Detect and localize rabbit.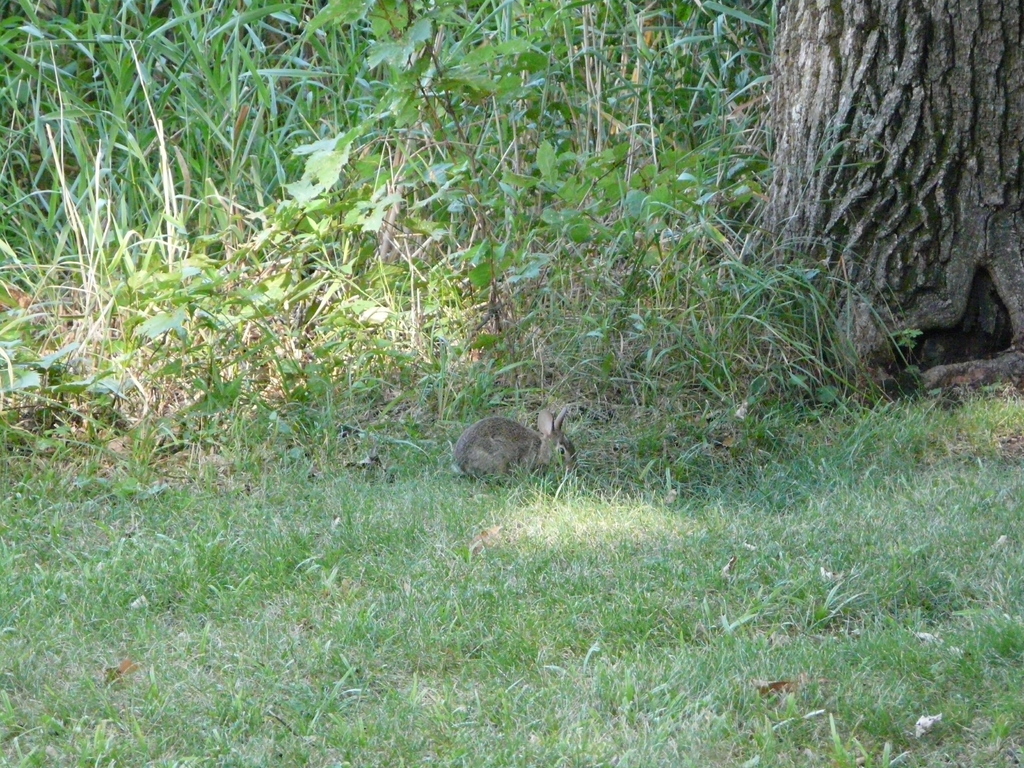
Localized at (x1=451, y1=404, x2=582, y2=490).
